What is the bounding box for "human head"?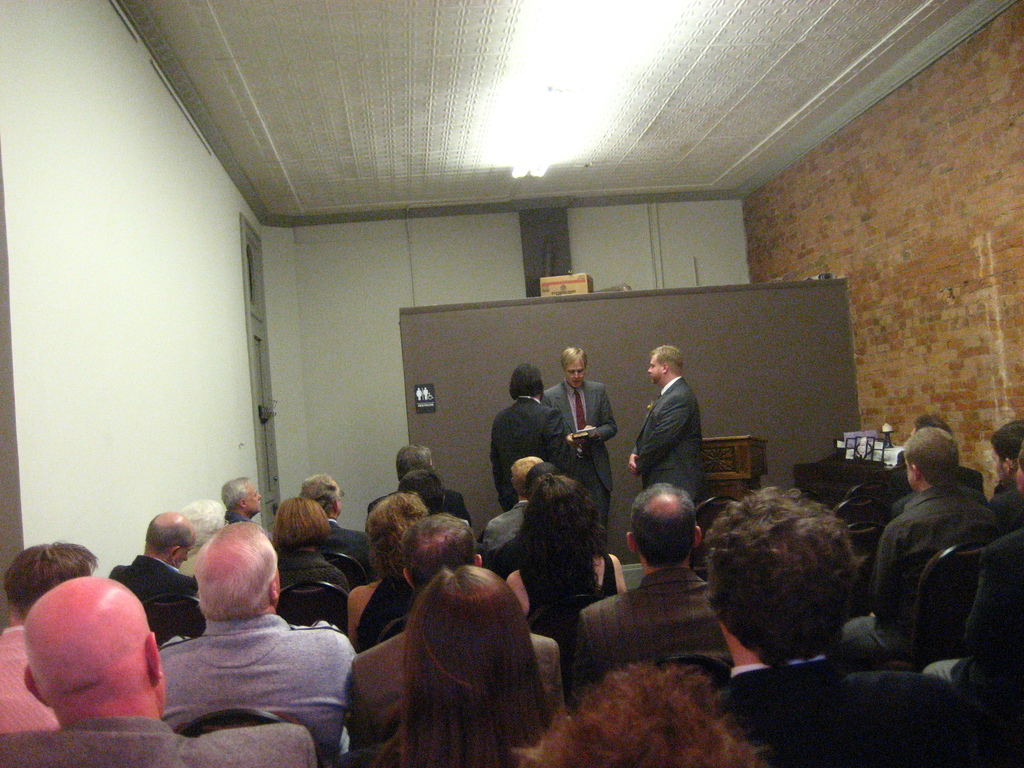
<bbox>193, 521, 276, 623</bbox>.
